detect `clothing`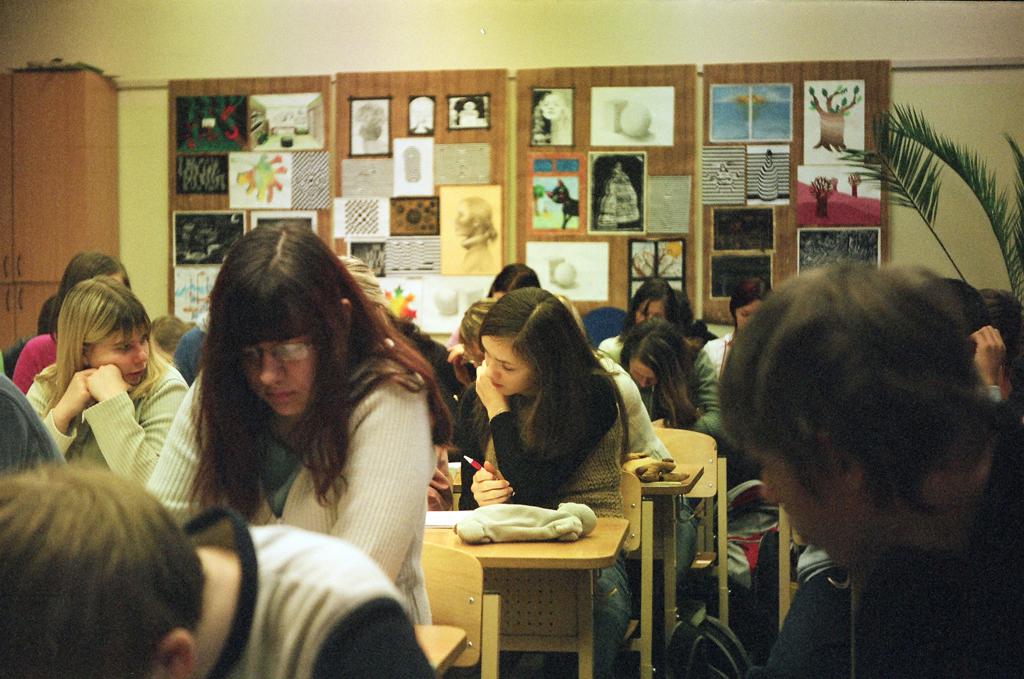
x1=598 y1=346 x2=729 y2=643
